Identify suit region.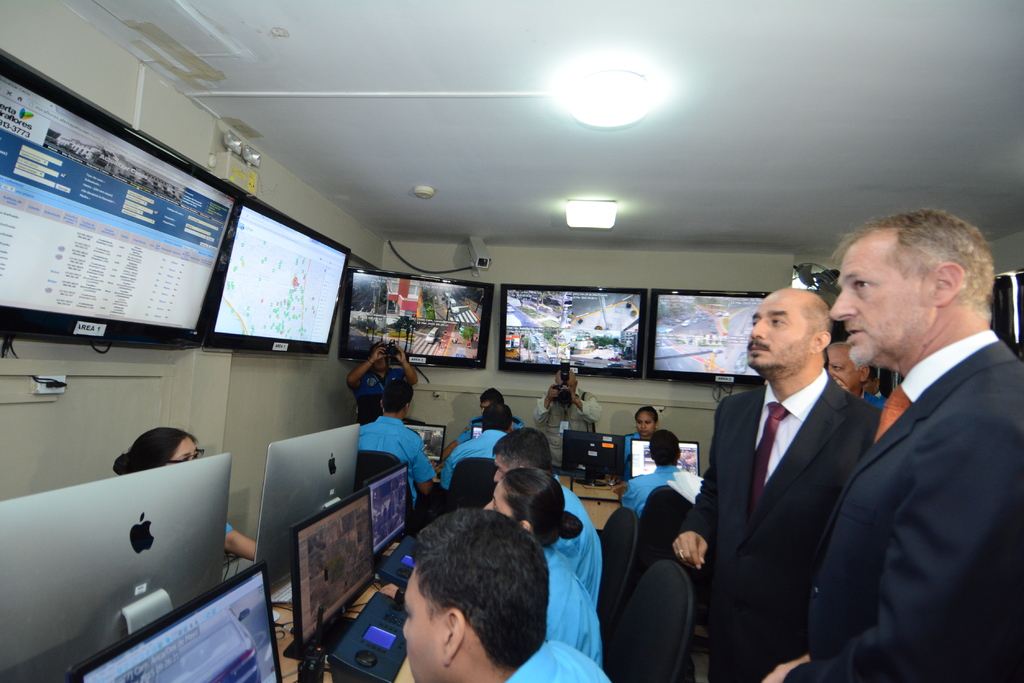
Region: 794 336 1023 682.
